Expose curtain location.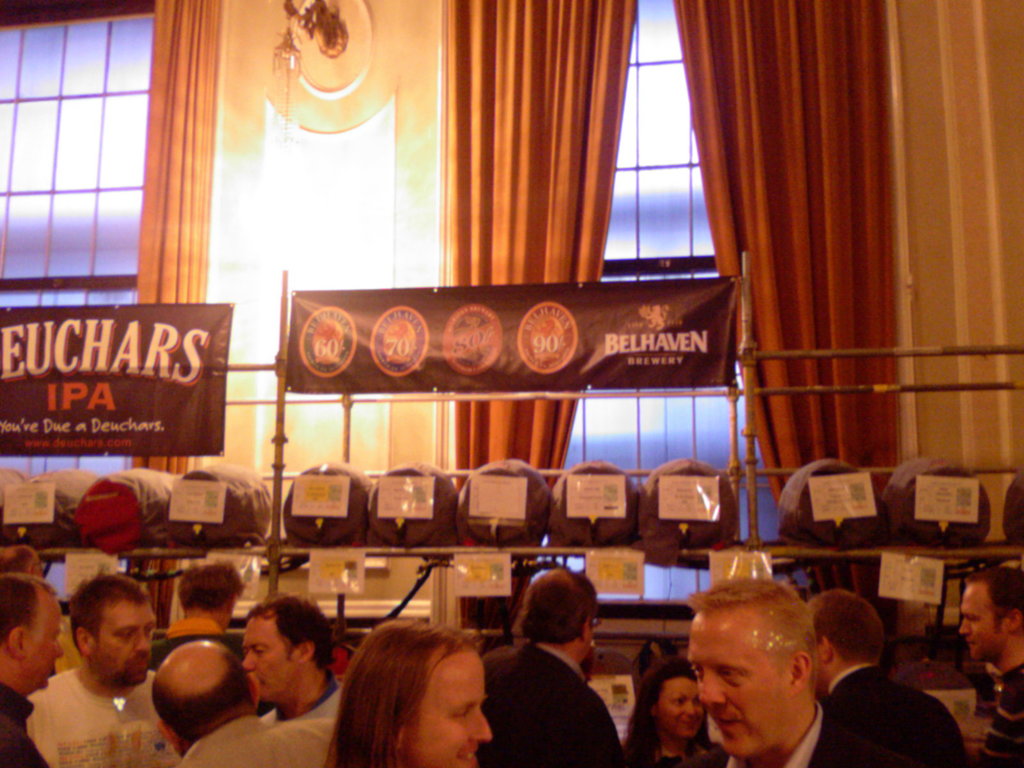
Exposed at 689:3:894:461.
